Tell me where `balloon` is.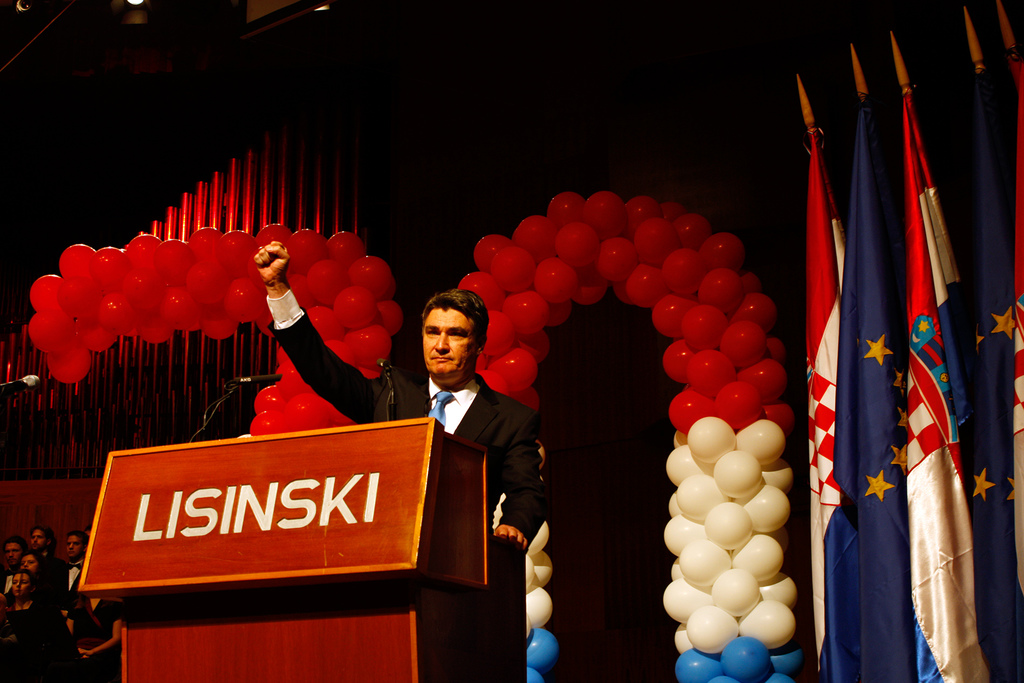
`balloon` is at box(755, 670, 793, 682).
